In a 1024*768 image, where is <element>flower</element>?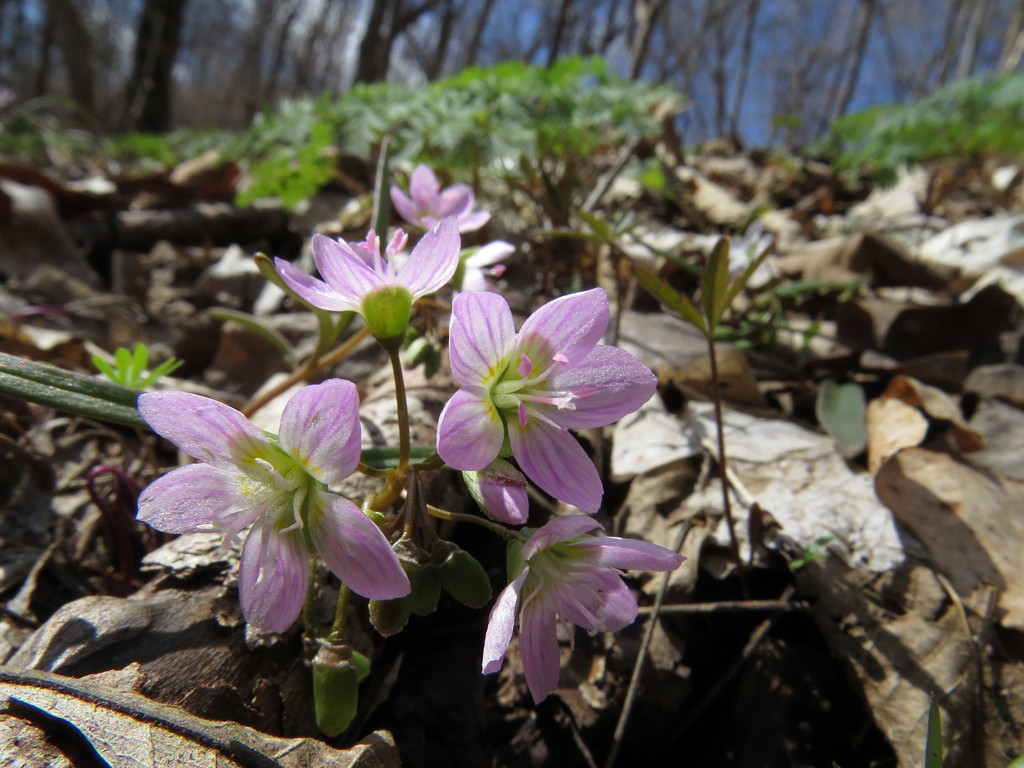
124, 377, 413, 659.
